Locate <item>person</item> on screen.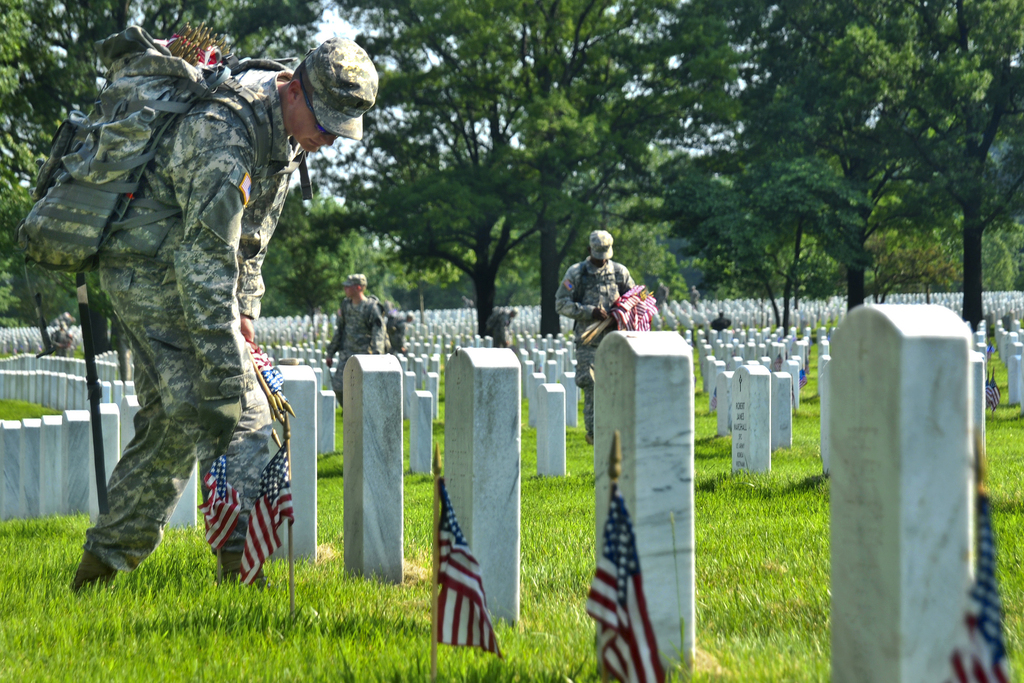
On screen at pyautogui.locateOnScreen(74, 37, 345, 591).
